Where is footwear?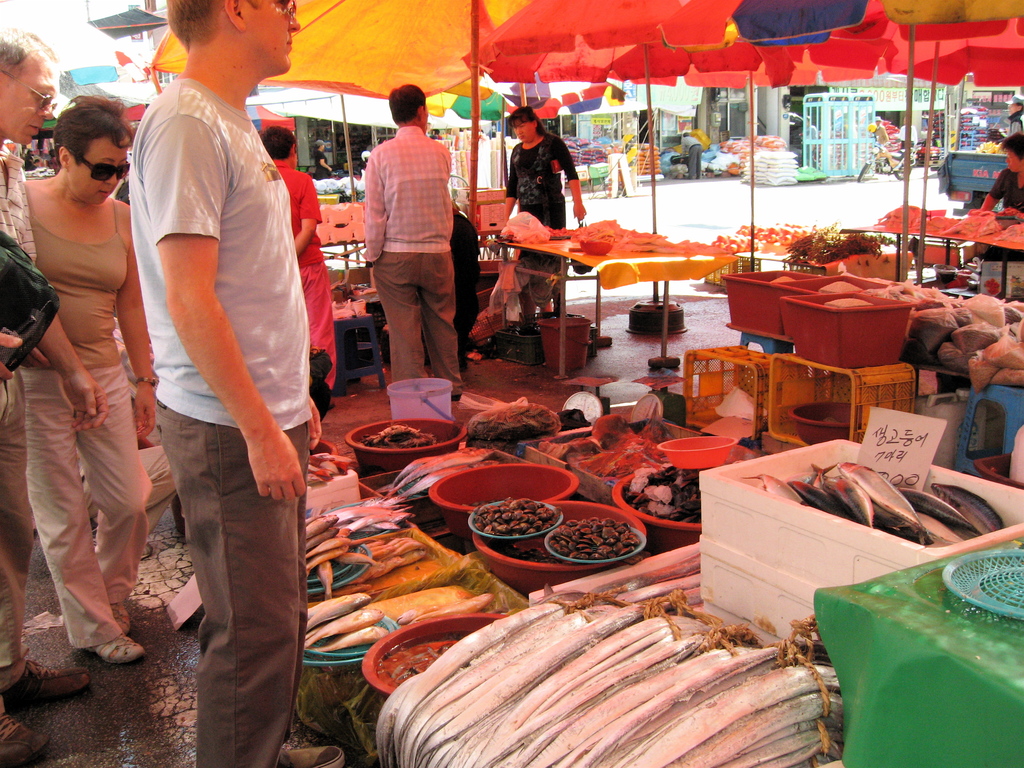
BBox(0, 713, 48, 767).
